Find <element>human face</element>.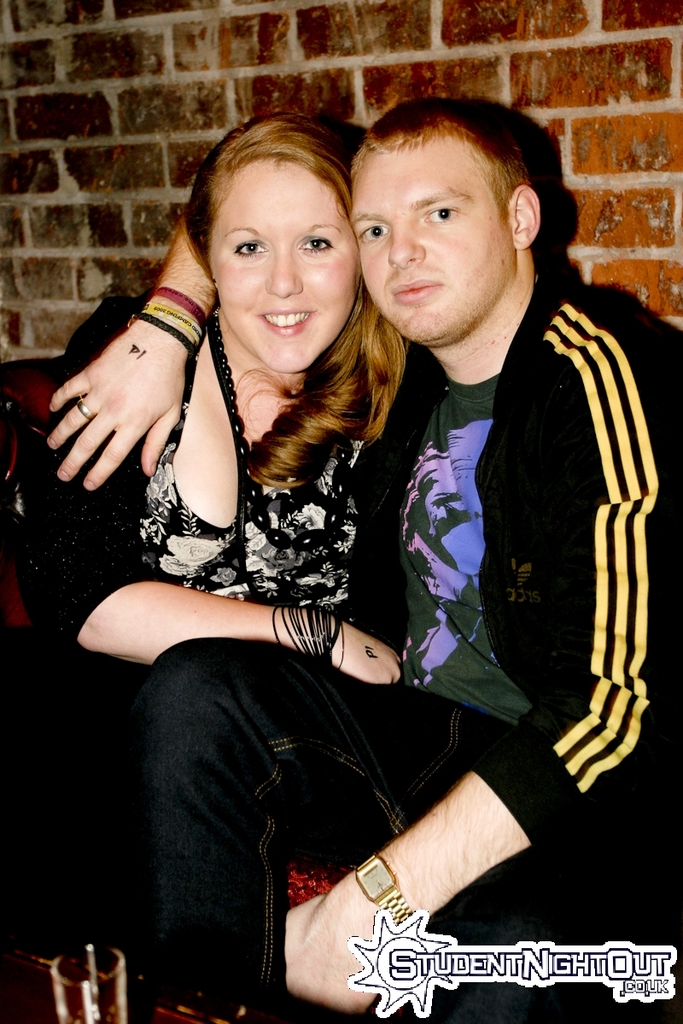
pyautogui.locateOnScreen(208, 157, 359, 375).
